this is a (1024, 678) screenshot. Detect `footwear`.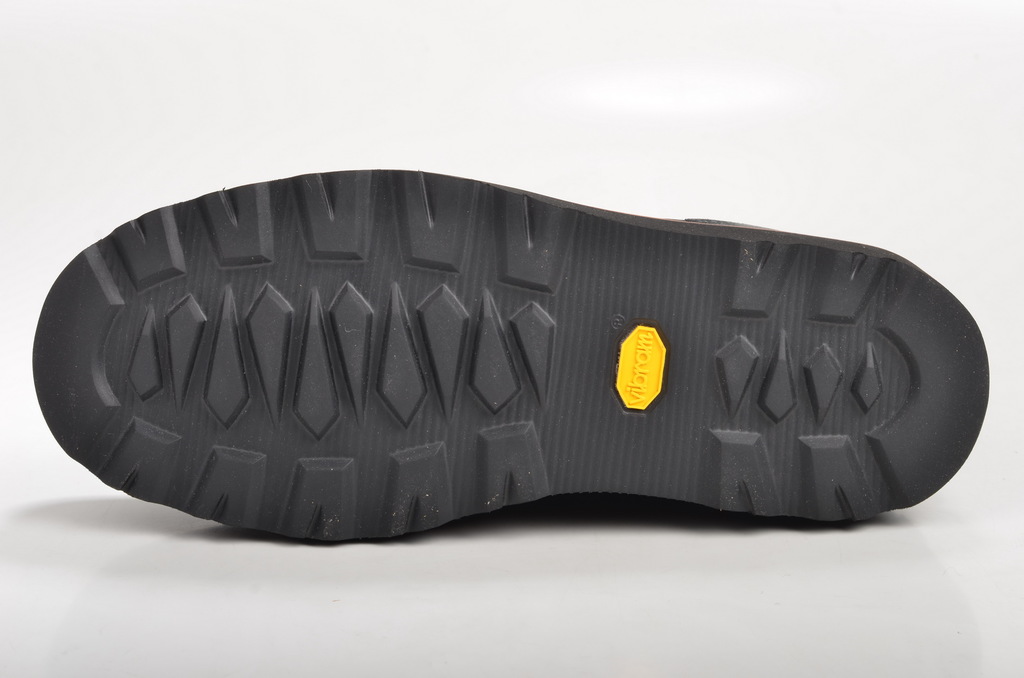
x1=31 y1=168 x2=989 y2=540.
